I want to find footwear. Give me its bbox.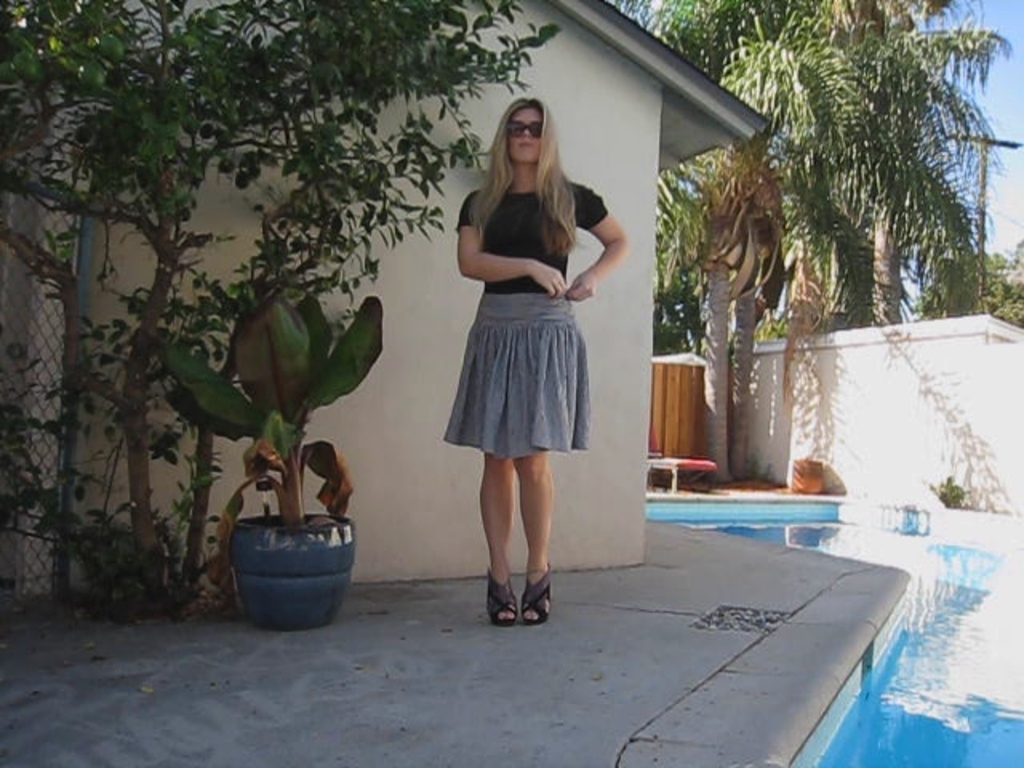
{"left": 520, "top": 563, "right": 554, "bottom": 629}.
